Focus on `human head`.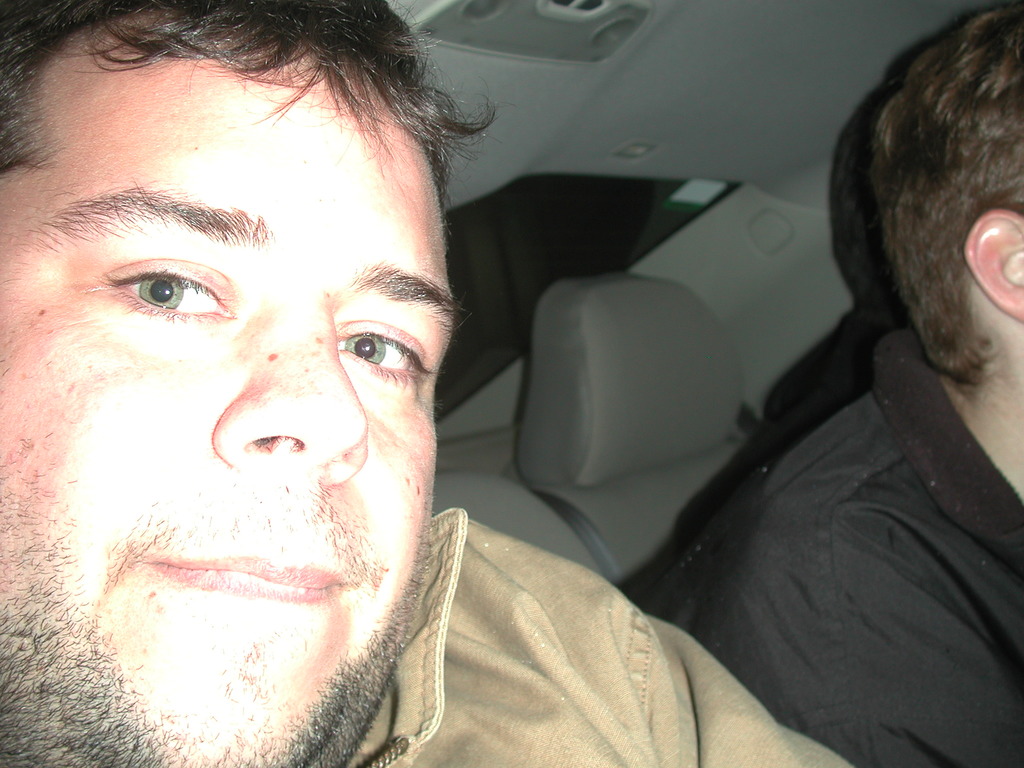
Focused at [0,0,504,767].
